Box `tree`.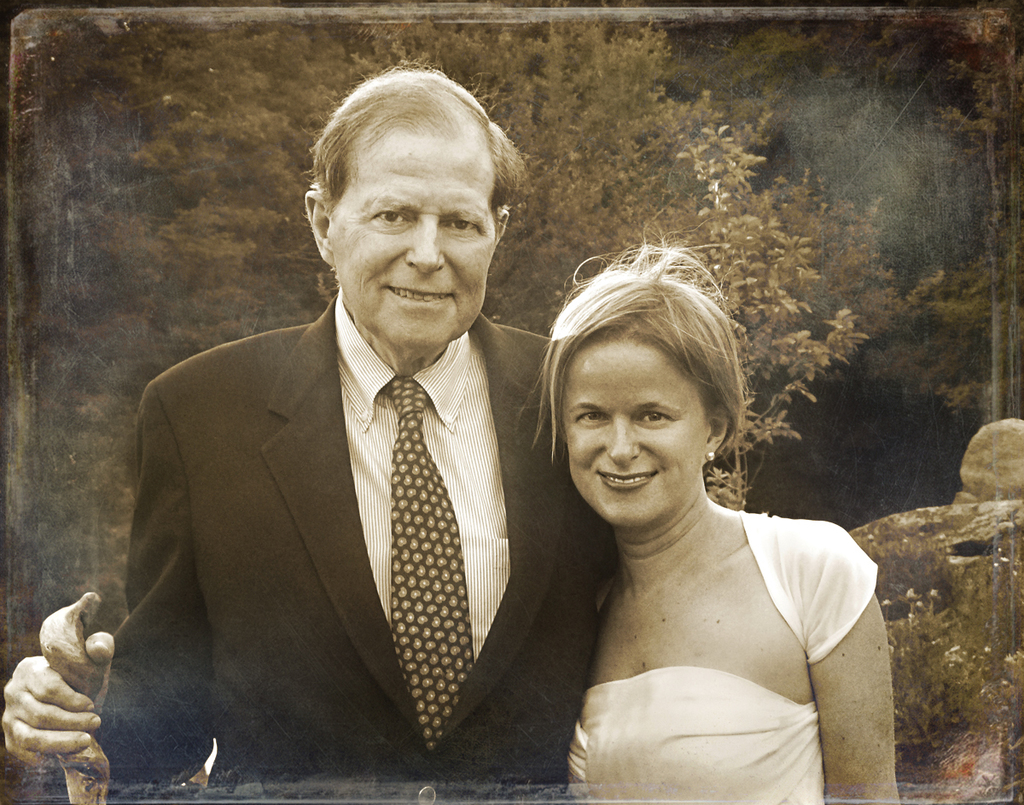
bbox=(717, 8, 1021, 419).
